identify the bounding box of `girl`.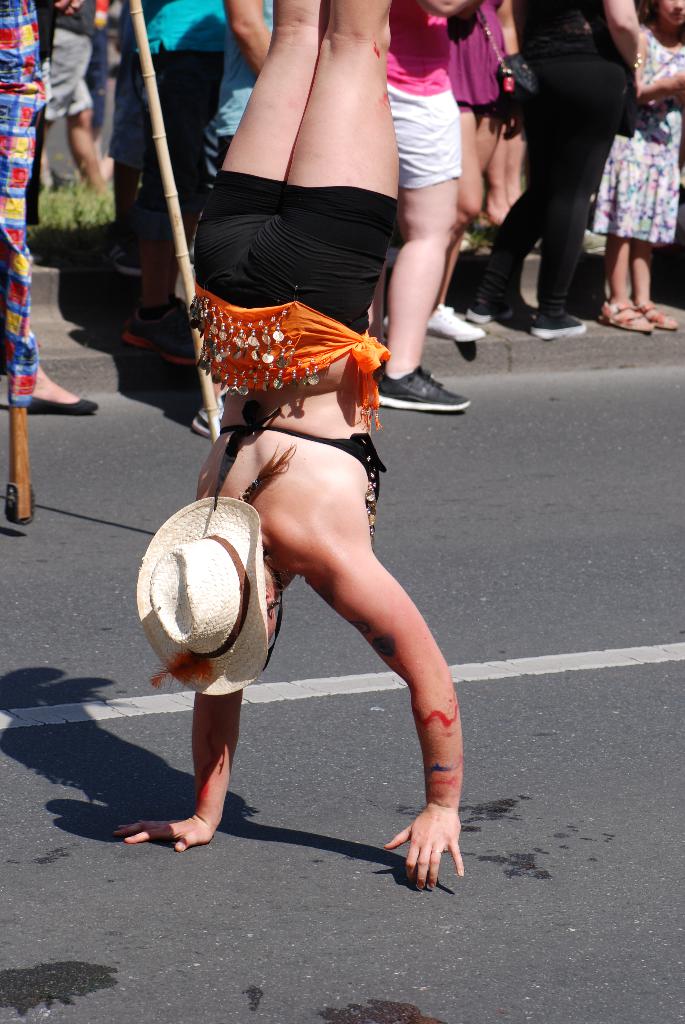
(left=113, top=0, right=464, bottom=889).
